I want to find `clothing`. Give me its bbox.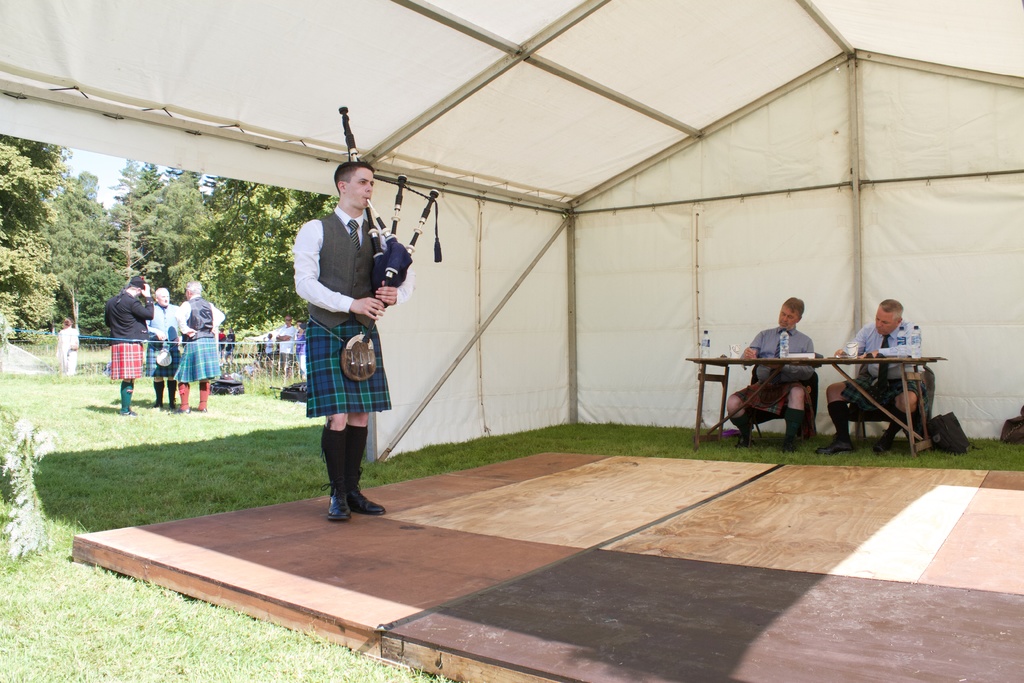
pyautogui.locateOnScreen(105, 290, 152, 406).
